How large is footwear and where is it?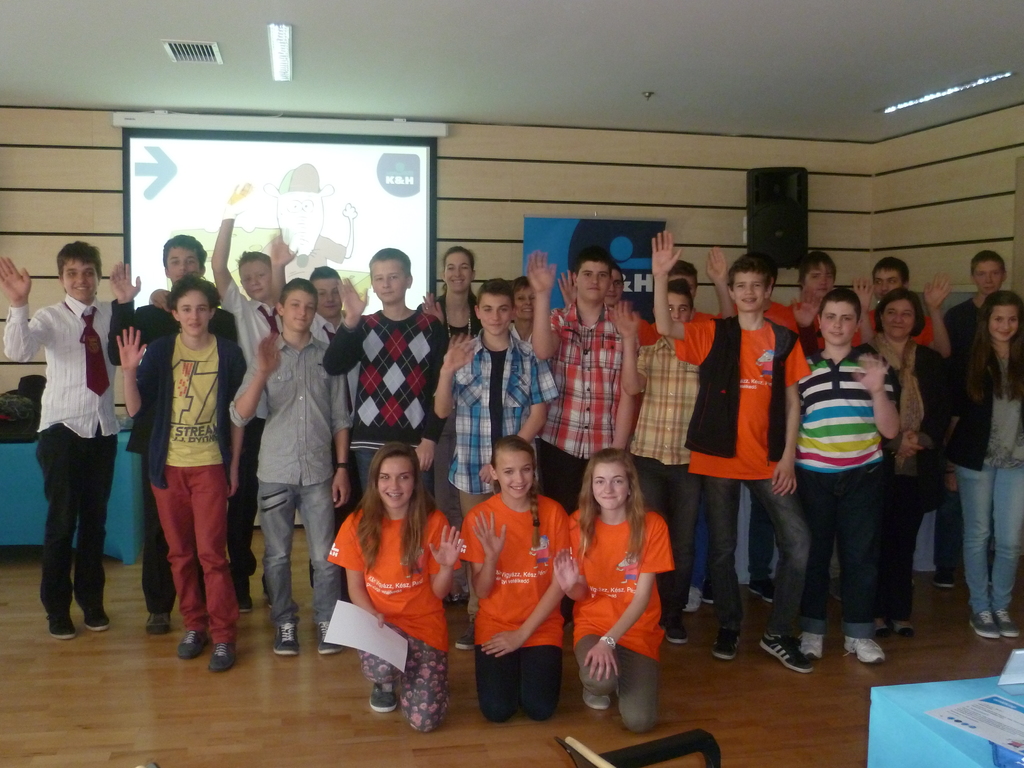
Bounding box: {"left": 45, "top": 616, "right": 78, "bottom": 642}.
